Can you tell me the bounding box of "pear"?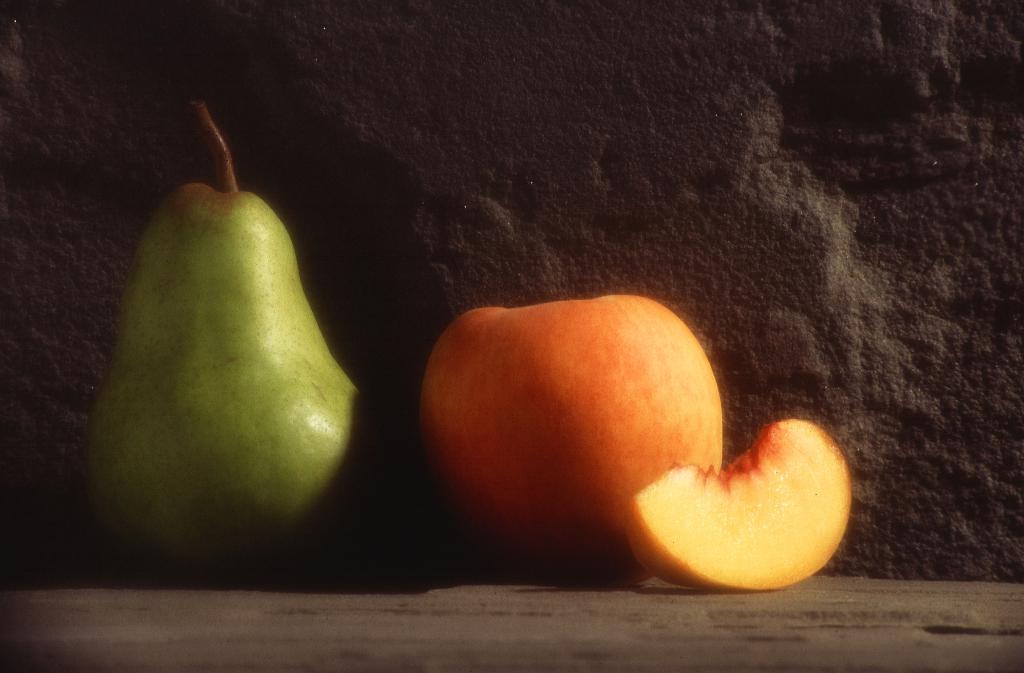
<box>87,178,372,582</box>.
